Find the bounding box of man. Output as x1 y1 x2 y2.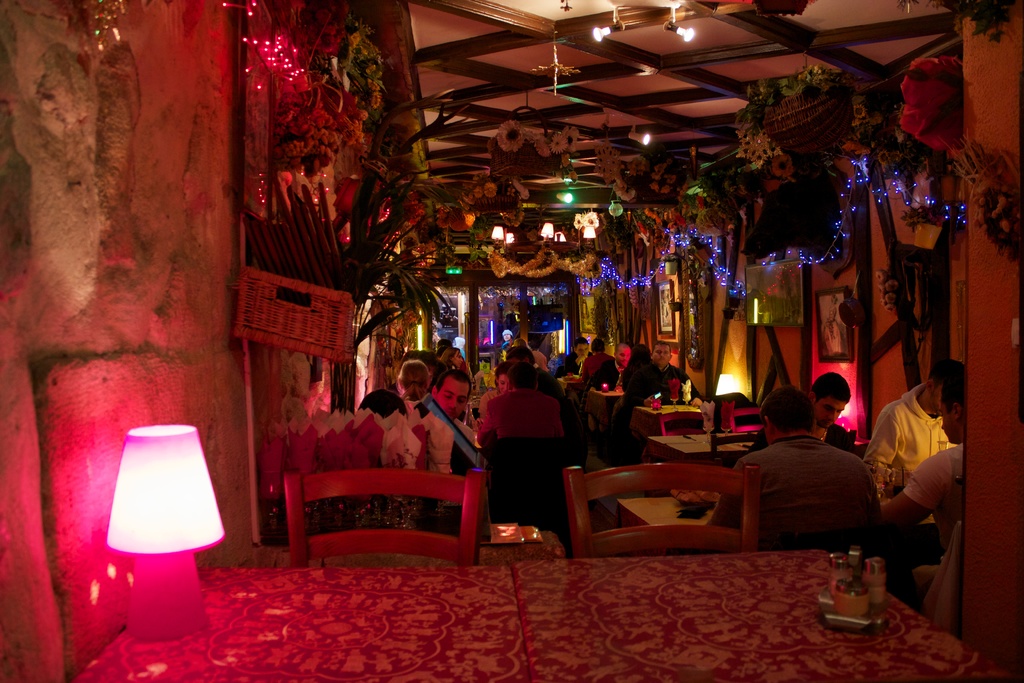
884 358 960 593.
